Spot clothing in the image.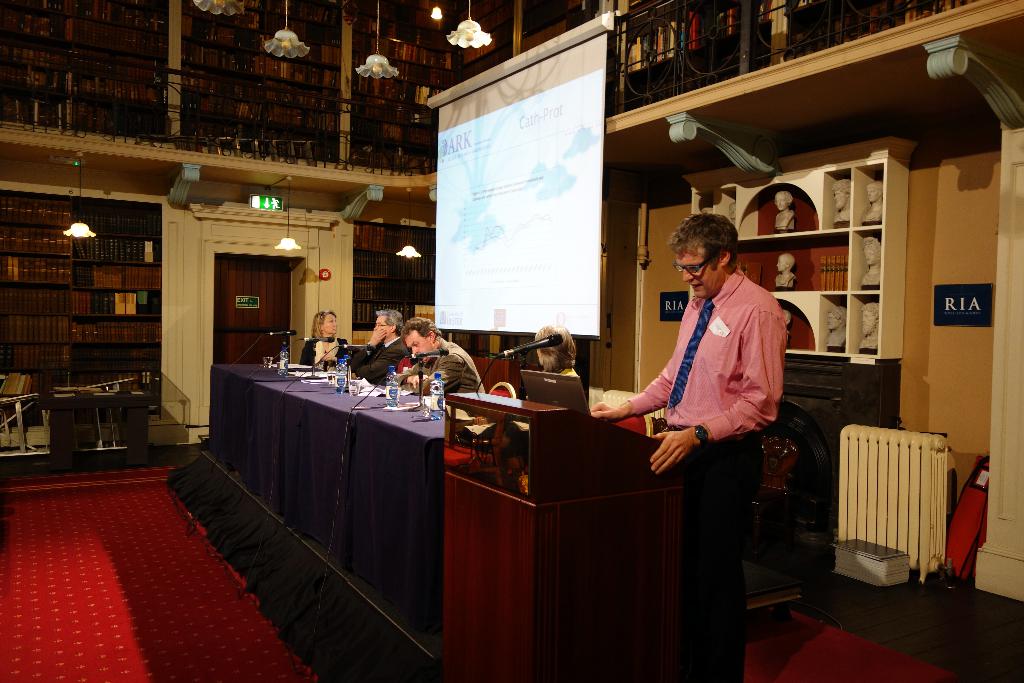
clothing found at 397/334/484/406.
